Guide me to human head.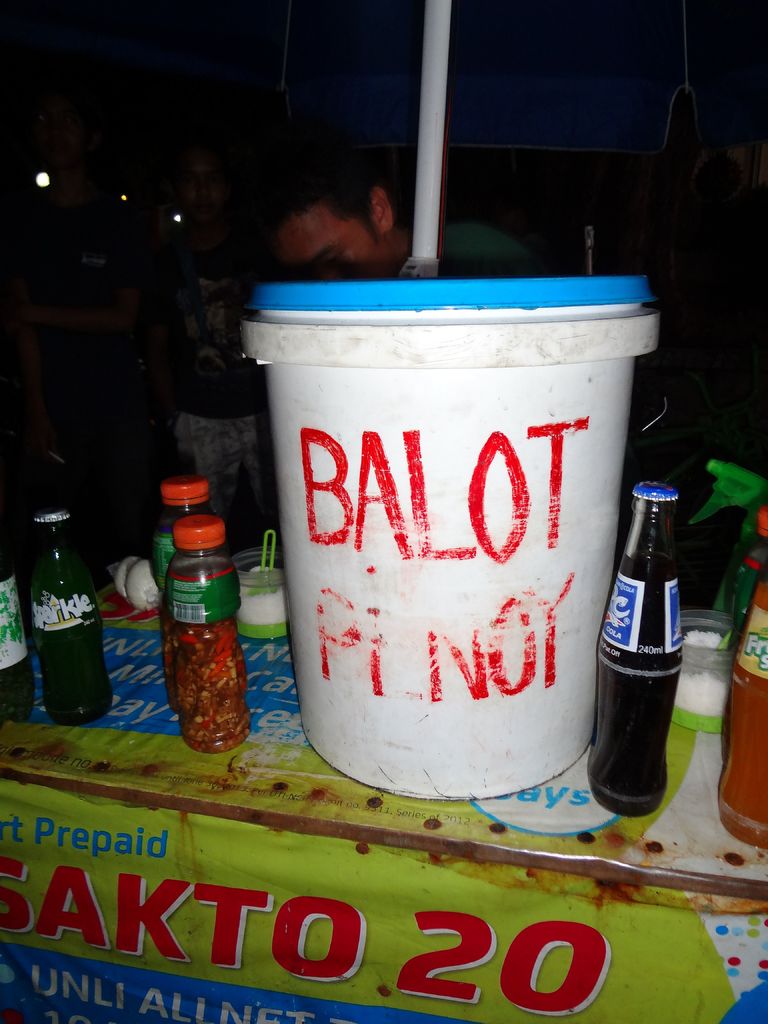
Guidance: {"x1": 238, "y1": 154, "x2": 442, "y2": 252}.
